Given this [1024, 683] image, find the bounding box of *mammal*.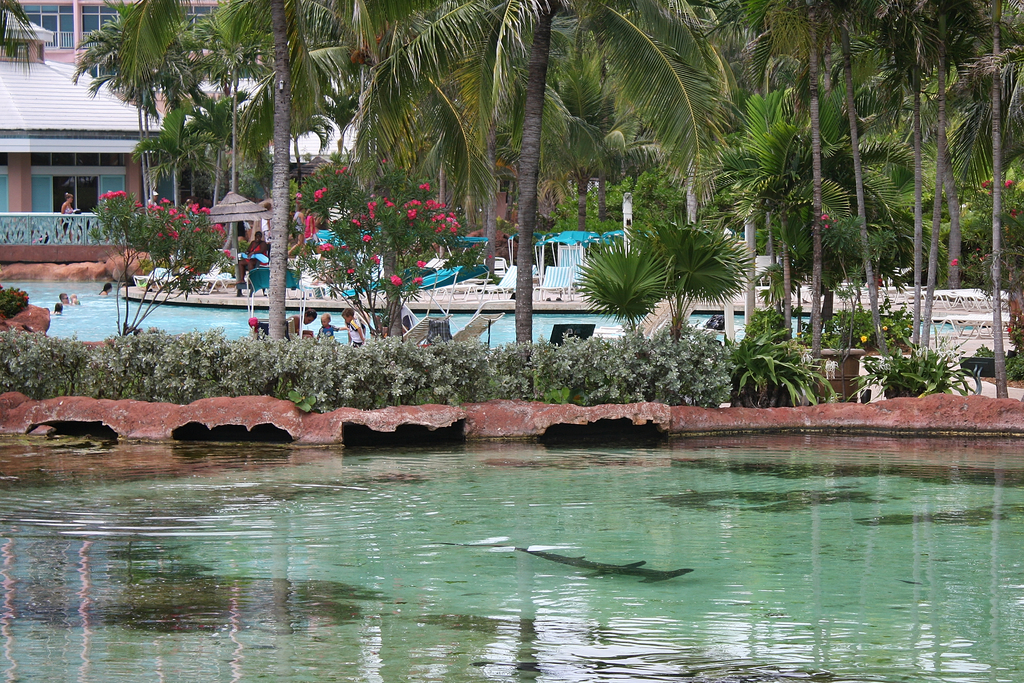
box=[100, 281, 113, 295].
